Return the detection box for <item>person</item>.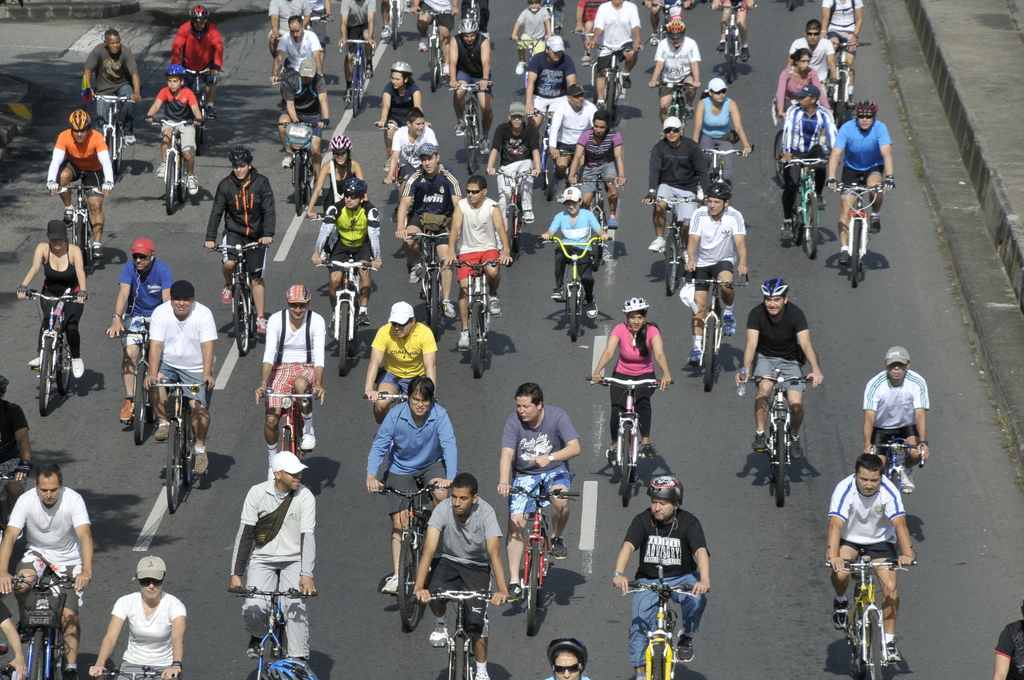
{"x1": 15, "y1": 215, "x2": 88, "y2": 380}.
